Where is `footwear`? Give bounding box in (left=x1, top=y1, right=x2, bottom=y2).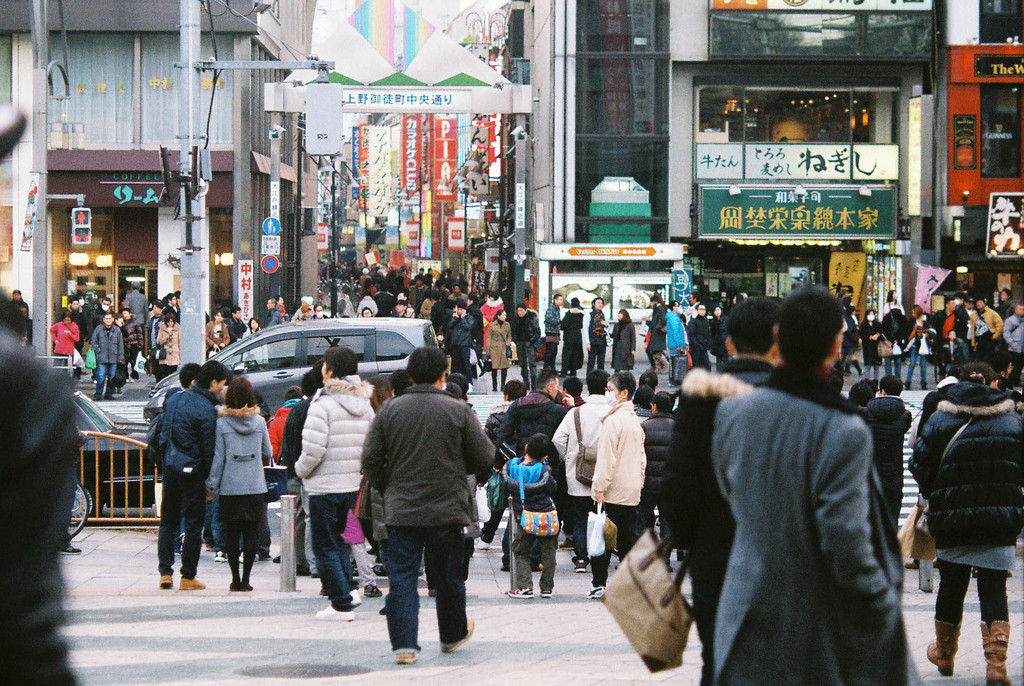
(left=348, top=585, right=362, bottom=604).
